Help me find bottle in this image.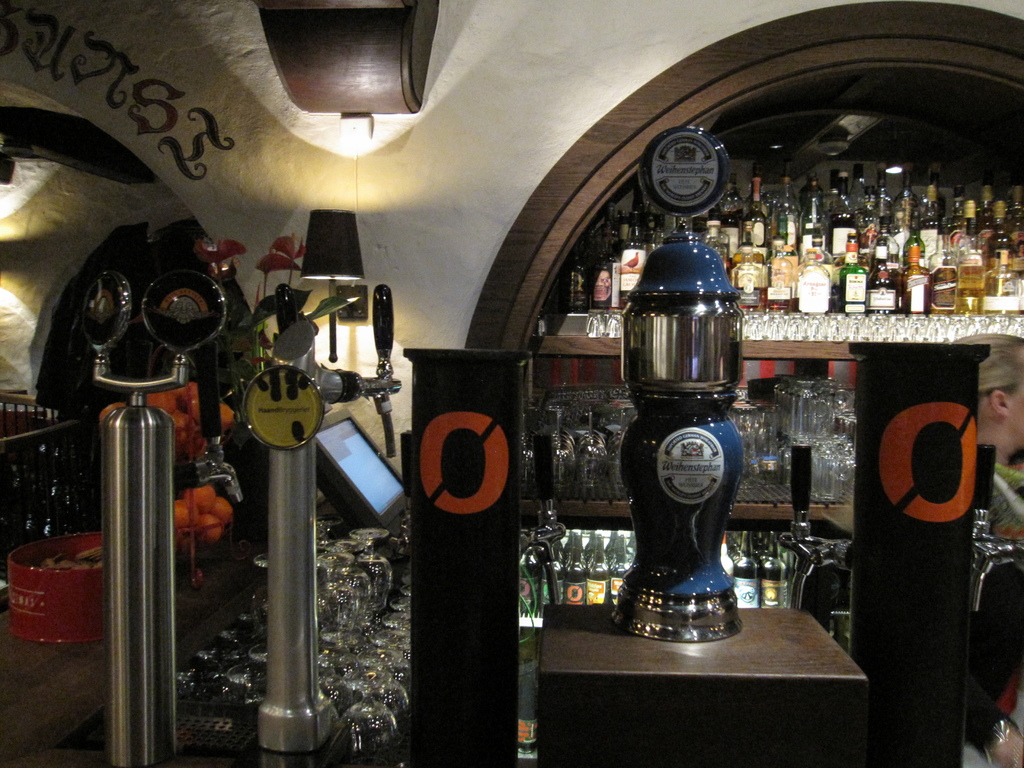
Found it: locate(772, 209, 794, 276).
